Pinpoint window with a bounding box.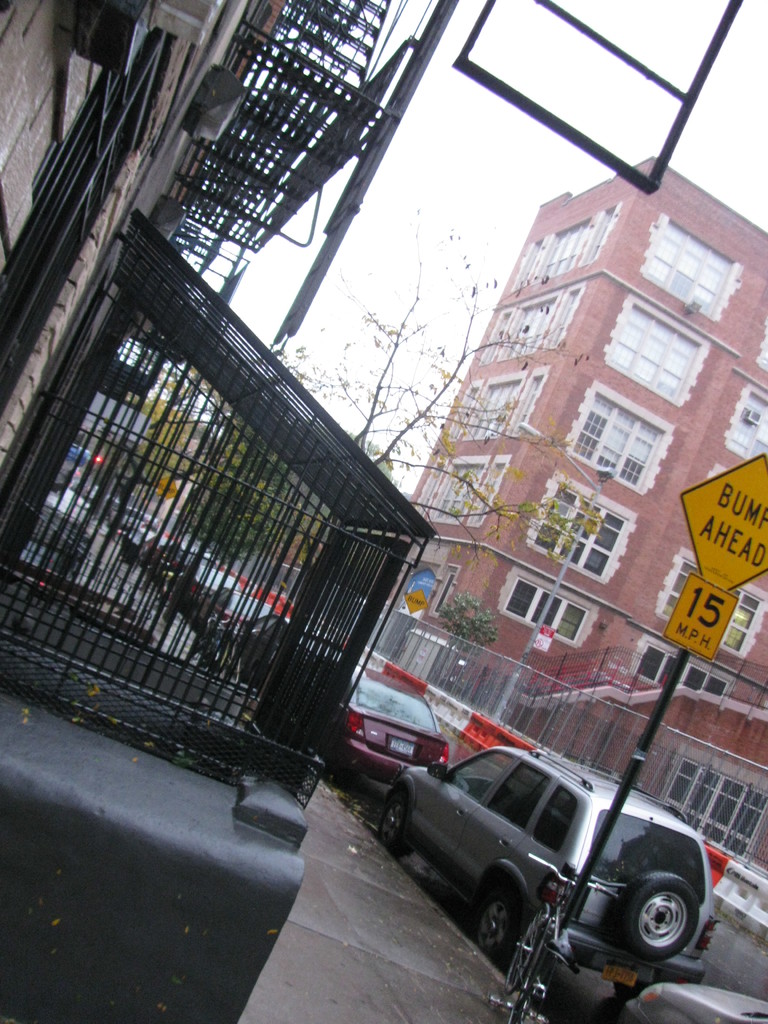
select_region(611, 303, 694, 397).
